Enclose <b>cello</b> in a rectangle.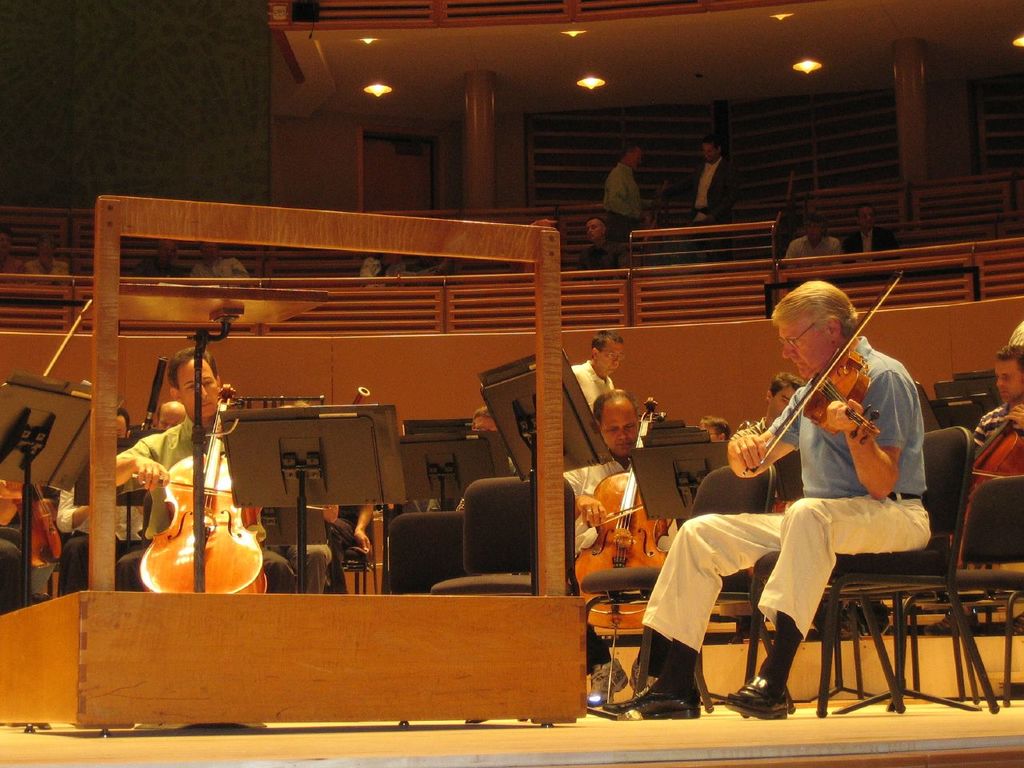
(x1=962, y1=398, x2=1023, y2=543).
